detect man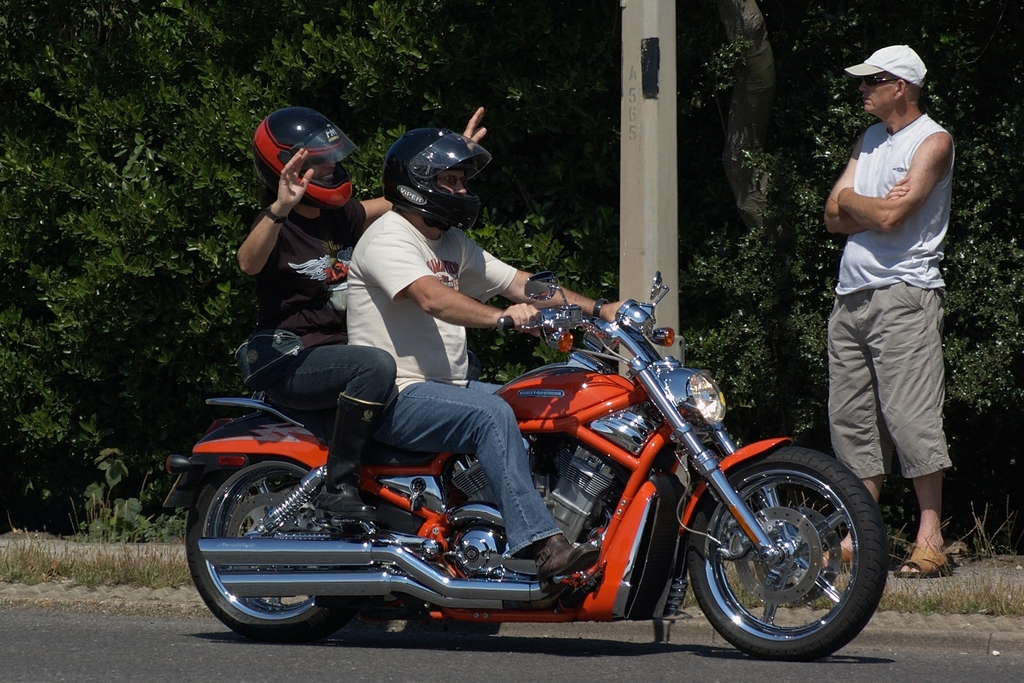
BBox(230, 105, 486, 527)
